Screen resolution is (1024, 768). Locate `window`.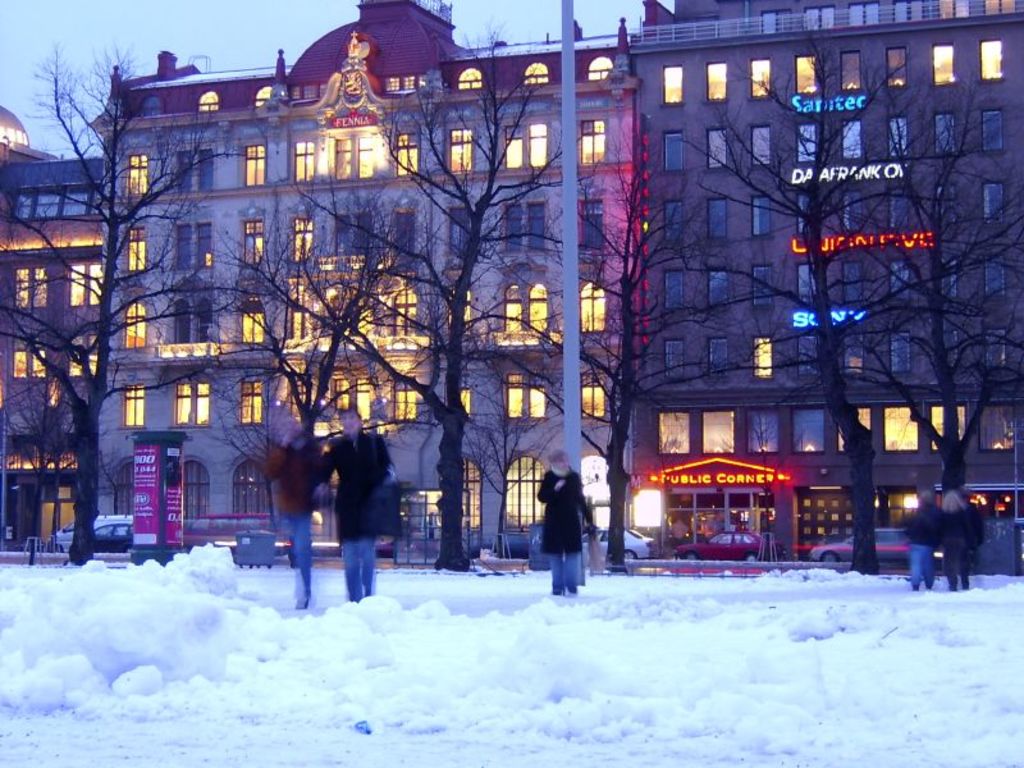
<region>982, 110, 1002, 154</region>.
